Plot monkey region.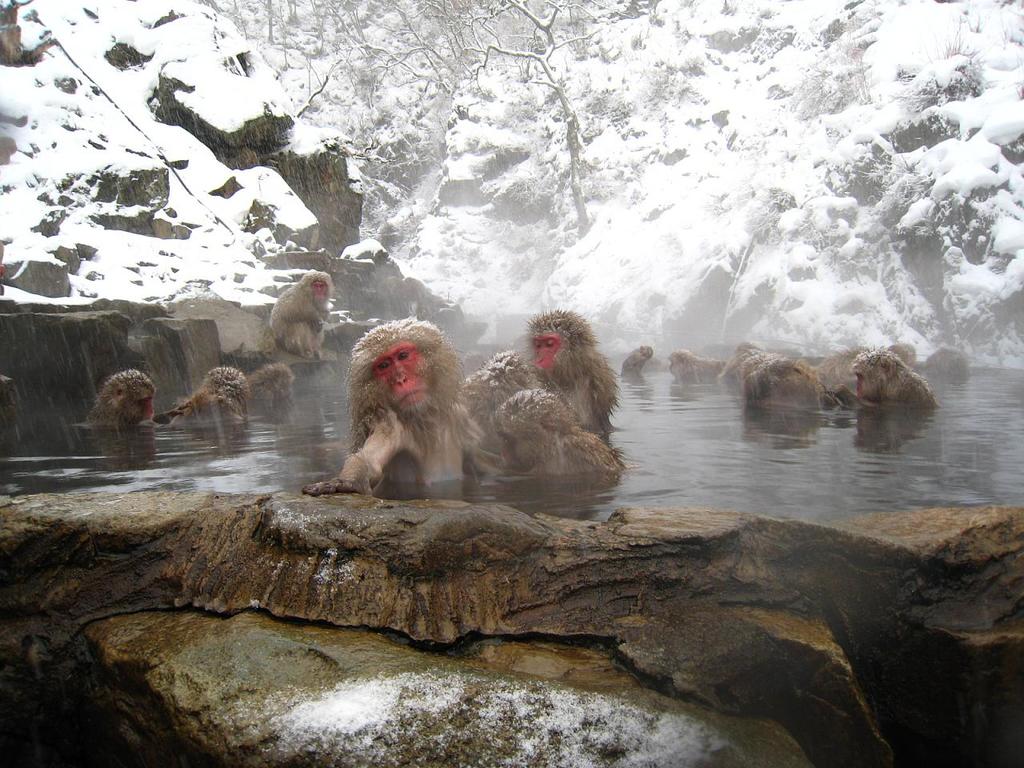
Plotted at pyautogui.locateOnScreen(299, 318, 486, 496).
